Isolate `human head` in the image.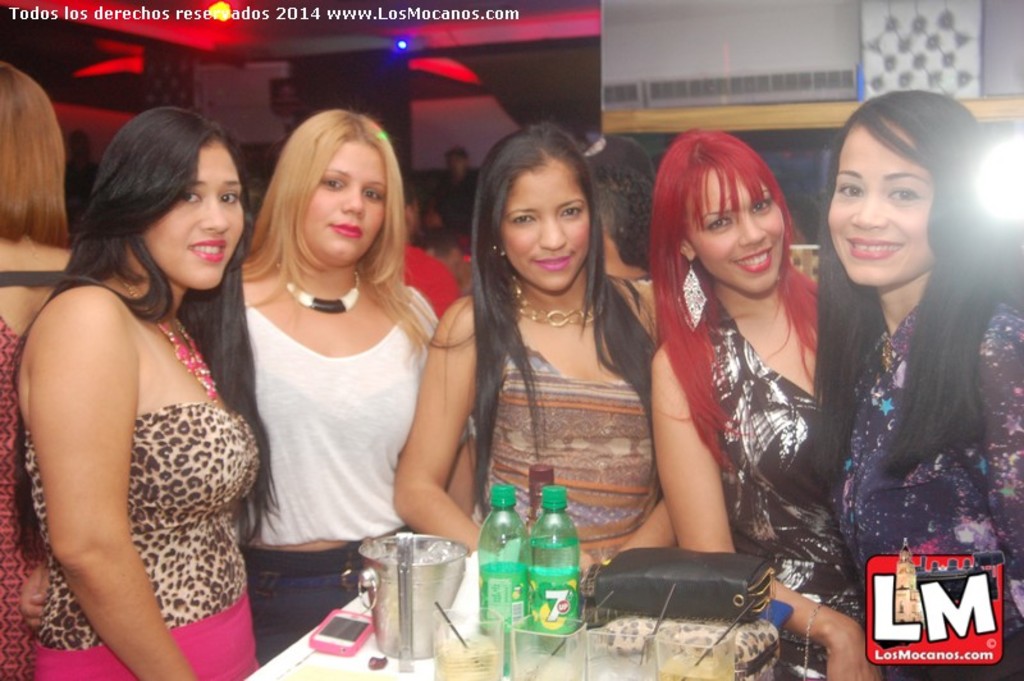
Isolated region: (96, 108, 253, 297).
